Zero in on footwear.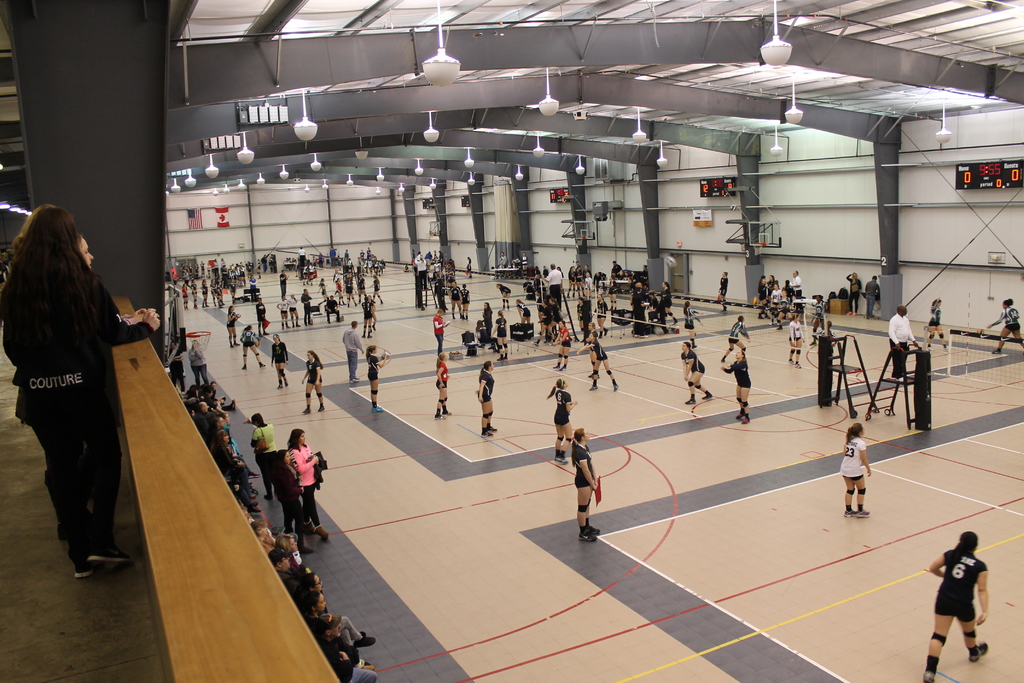
Zeroed in: box(757, 313, 764, 318).
